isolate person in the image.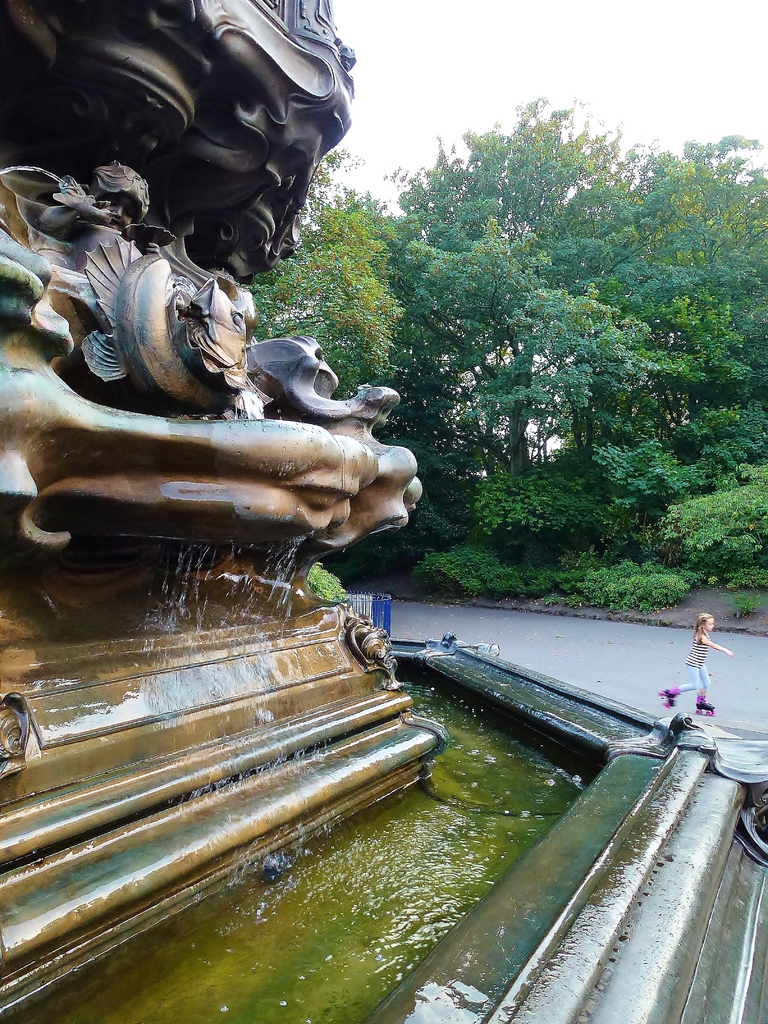
Isolated region: left=648, top=605, right=740, bottom=723.
